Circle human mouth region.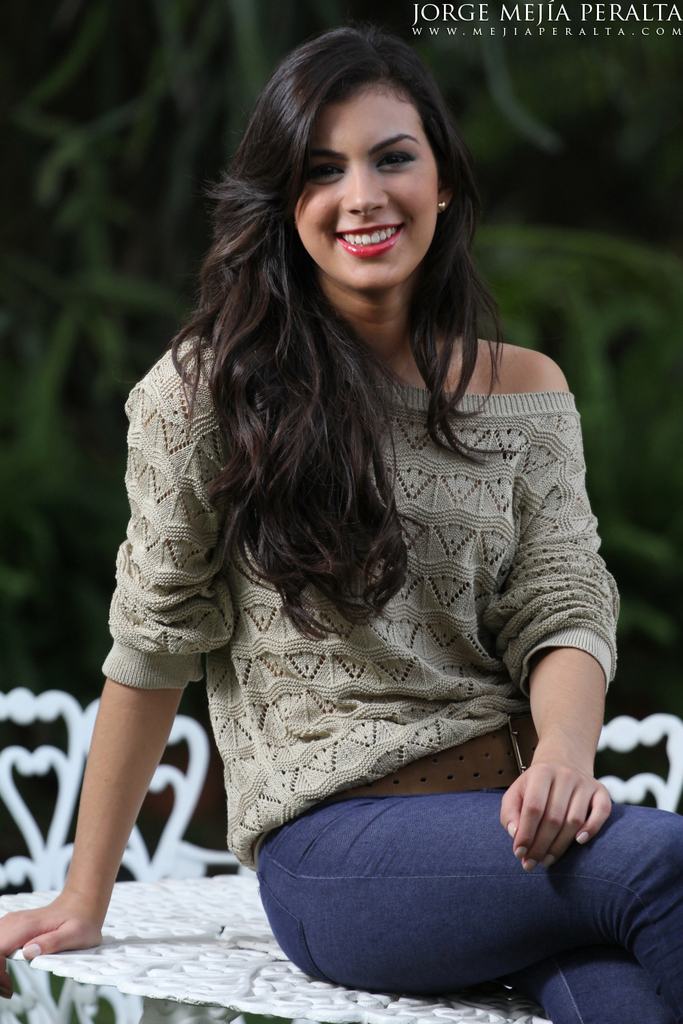
Region: {"x1": 330, "y1": 218, "x2": 405, "y2": 266}.
